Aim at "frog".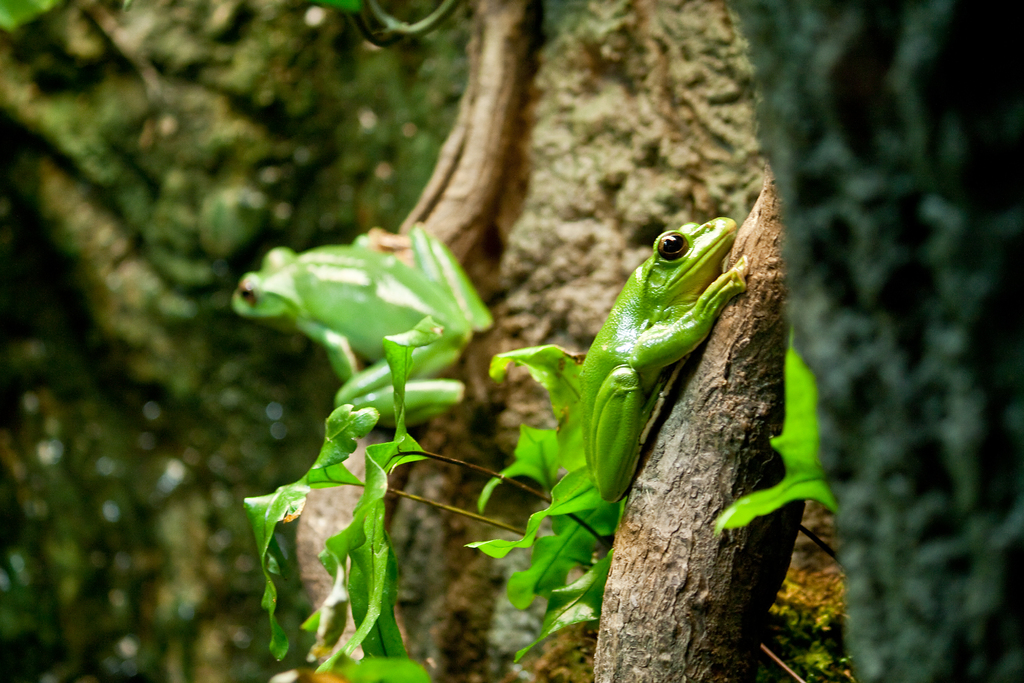
Aimed at (x1=580, y1=217, x2=746, y2=504).
